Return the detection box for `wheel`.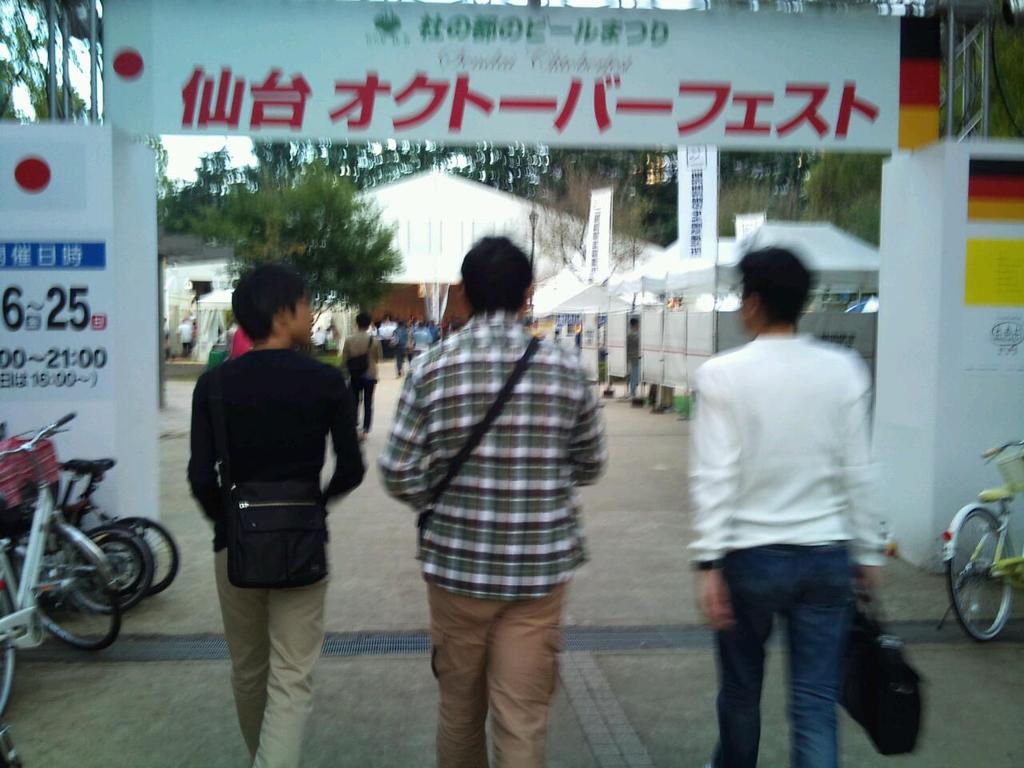
select_region(116, 506, 182, 600).
